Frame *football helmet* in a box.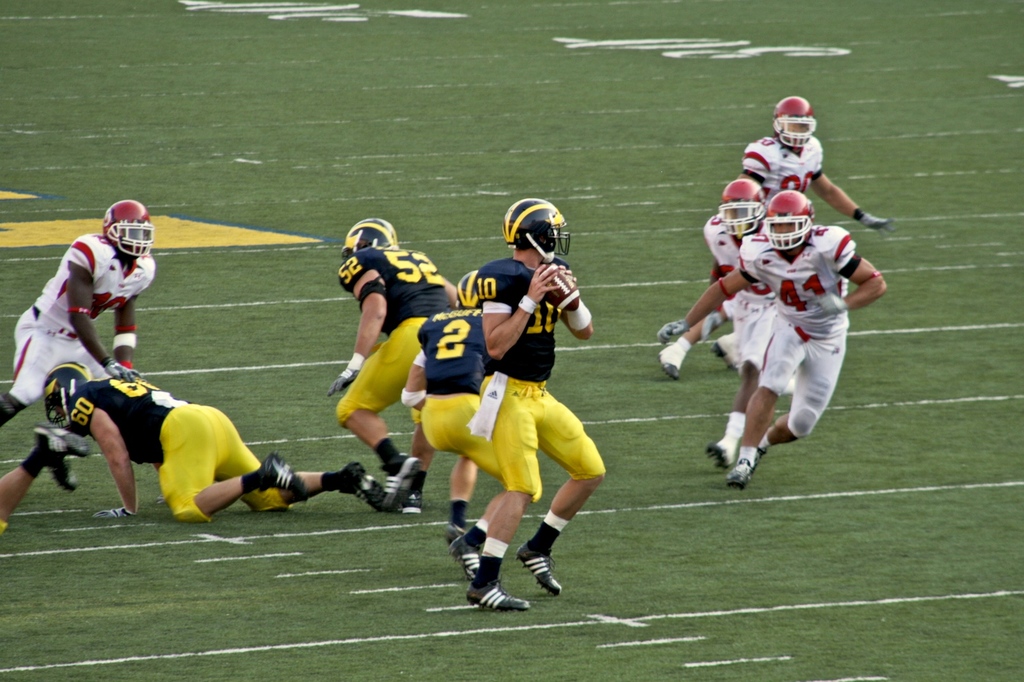
772/94/818/148.
